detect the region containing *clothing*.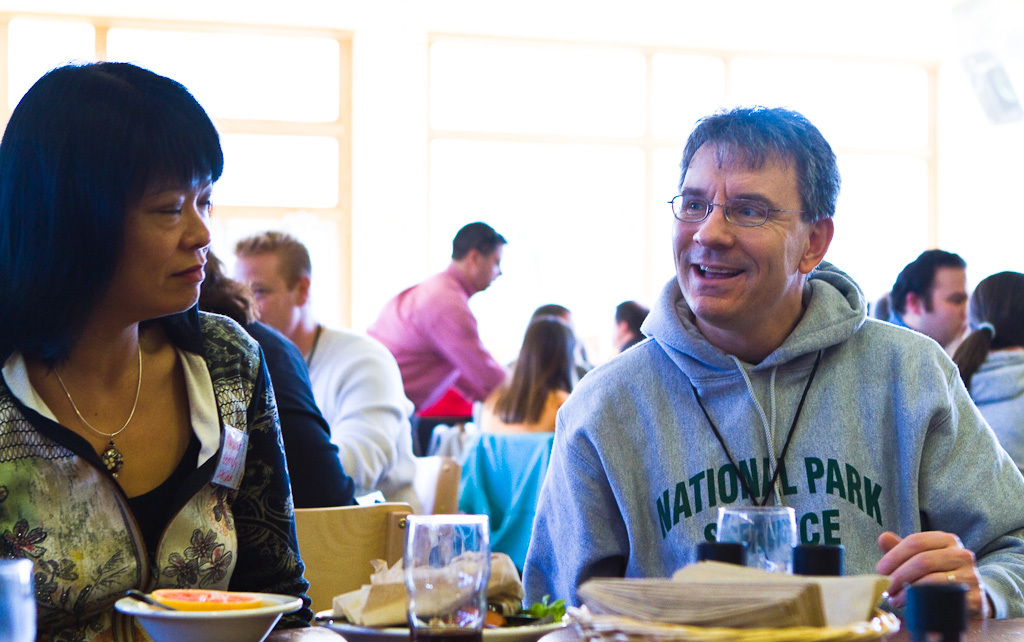
bbox=[514, 270, 1023, 625].
